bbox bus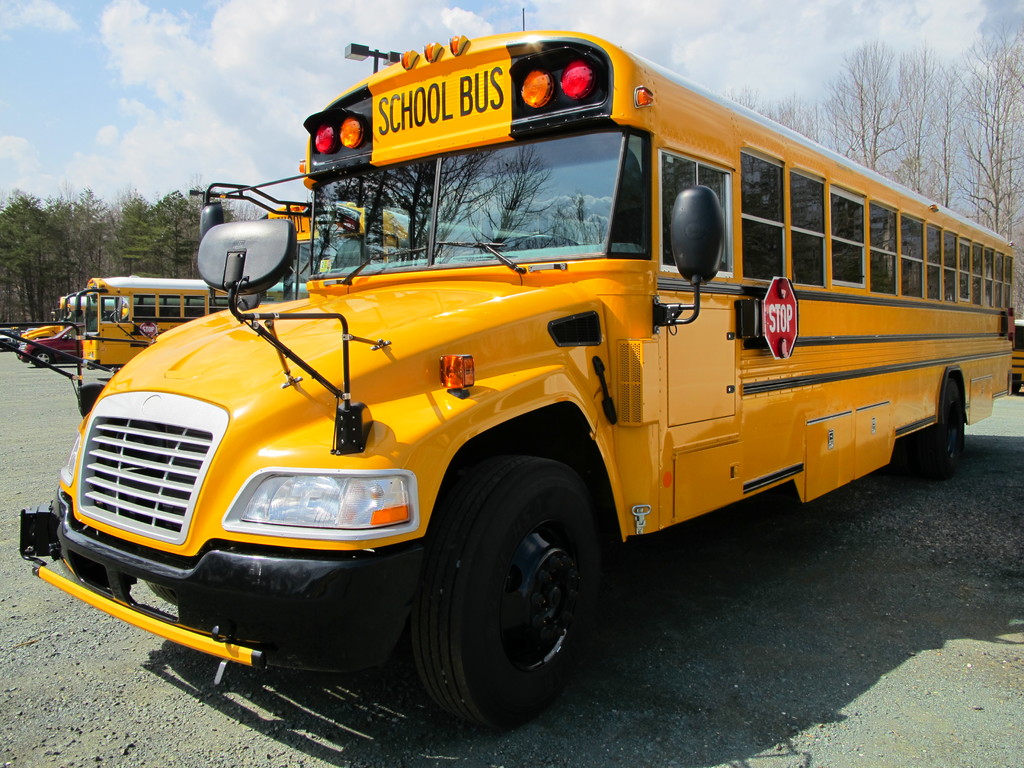
pyautogui.locateOnScreen(83, 273, 308, 372)
